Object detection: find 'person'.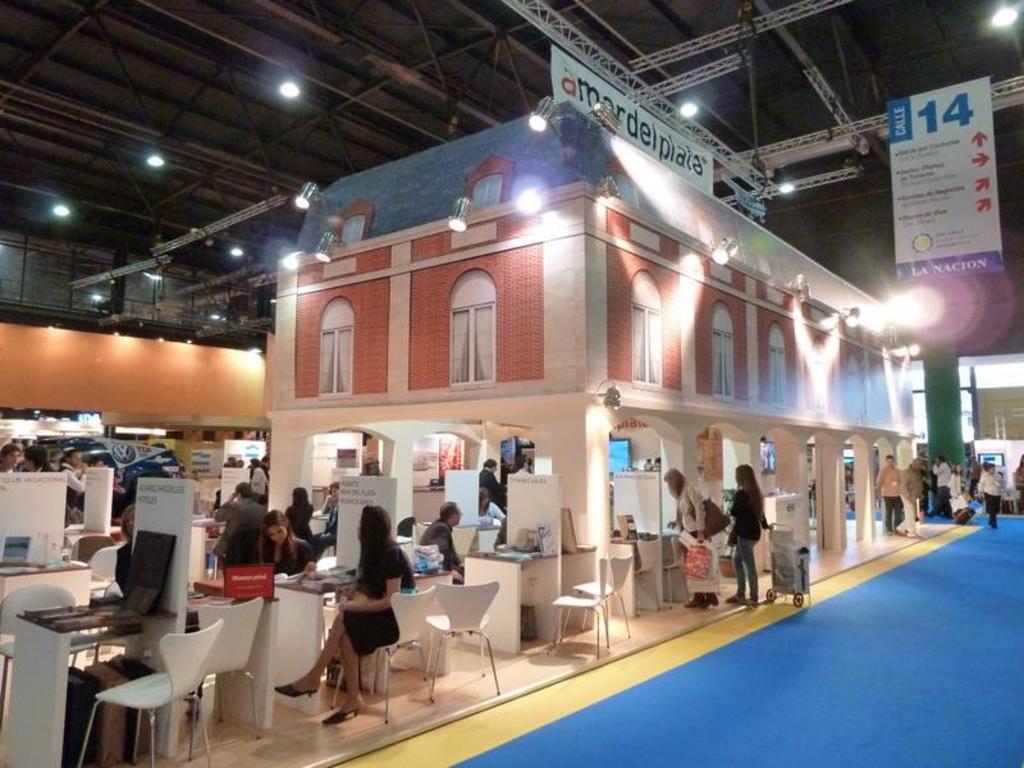
479, 492, 507, 535.
